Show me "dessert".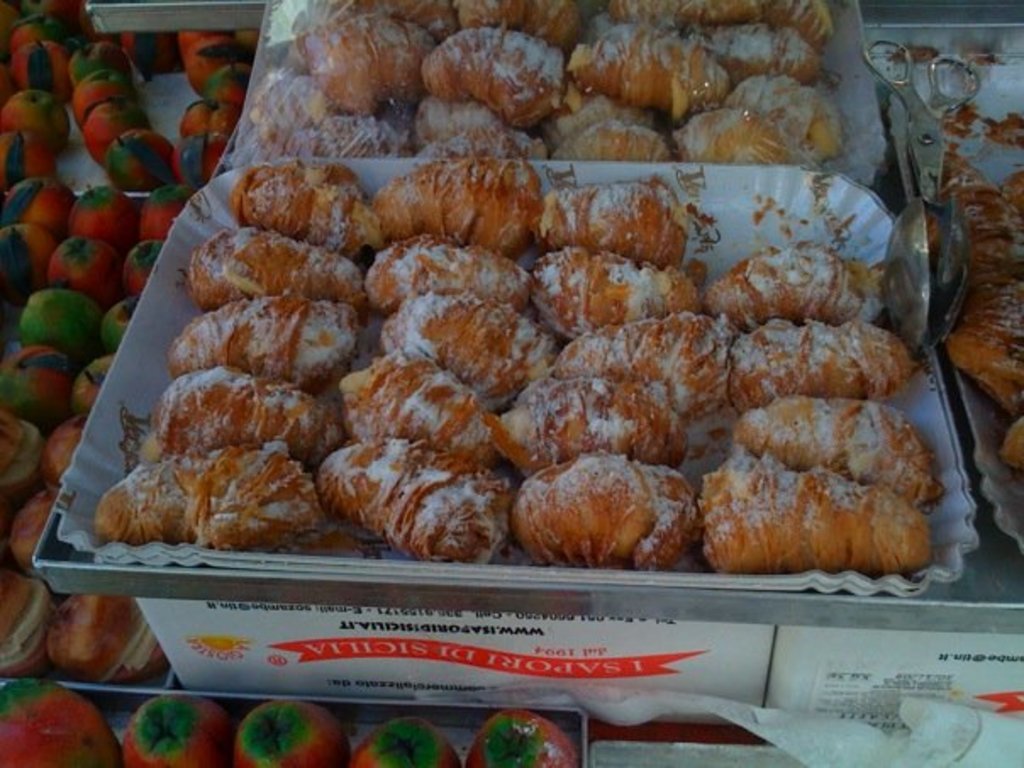
"dessert" is here: box=[71, 444, 329, 571].
